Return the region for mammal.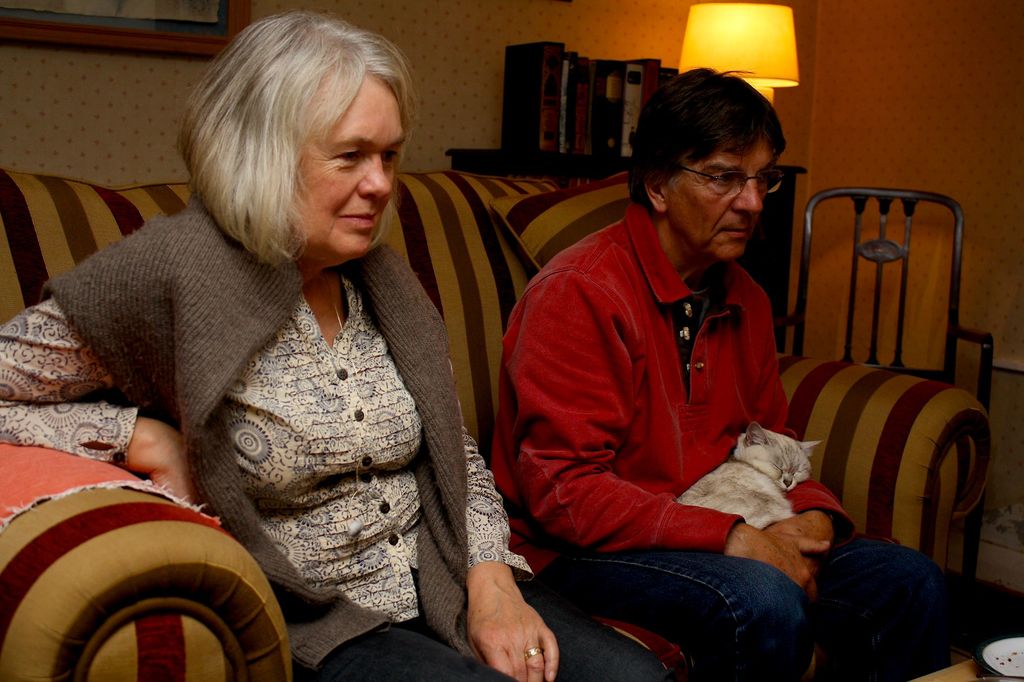
rect(680, 424, 827, 530).
